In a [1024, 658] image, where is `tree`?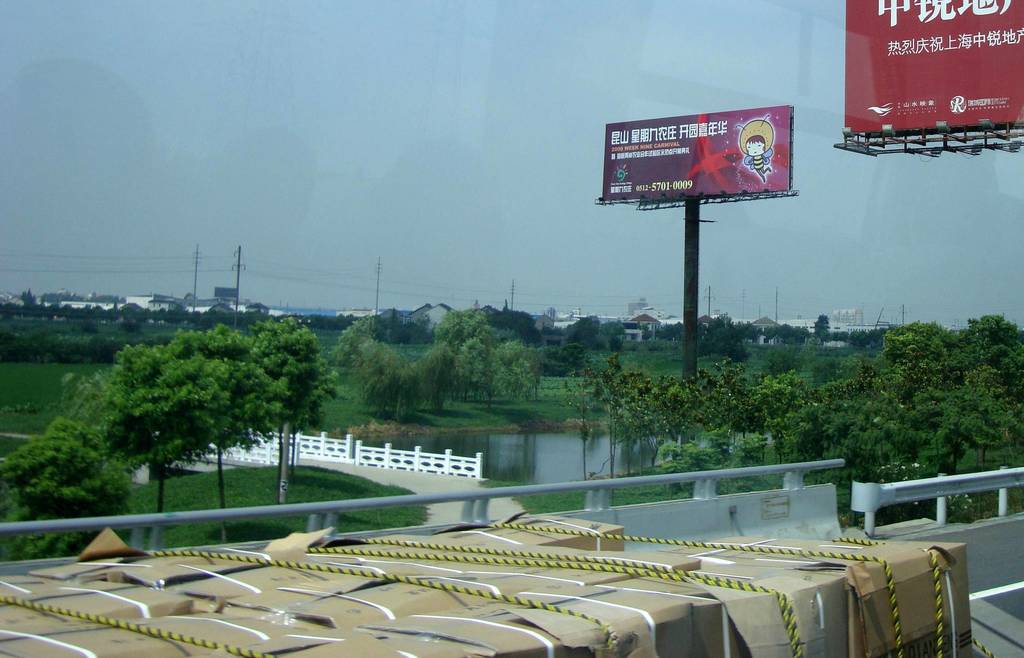
<box>438,308,500,353</box>.
